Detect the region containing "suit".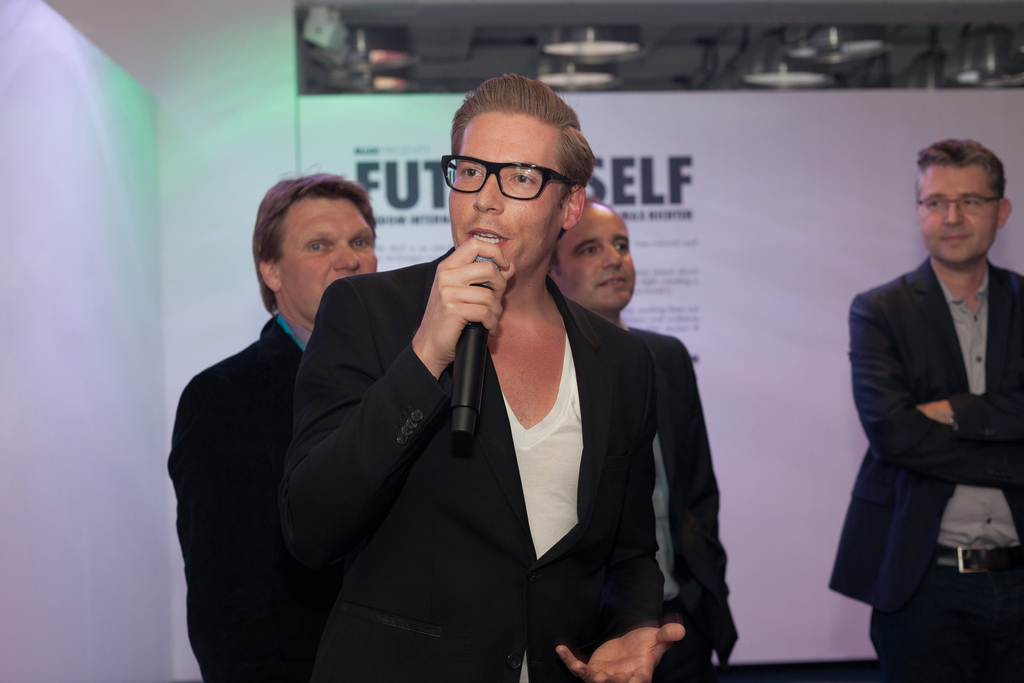
621, 320, 741, 682.
